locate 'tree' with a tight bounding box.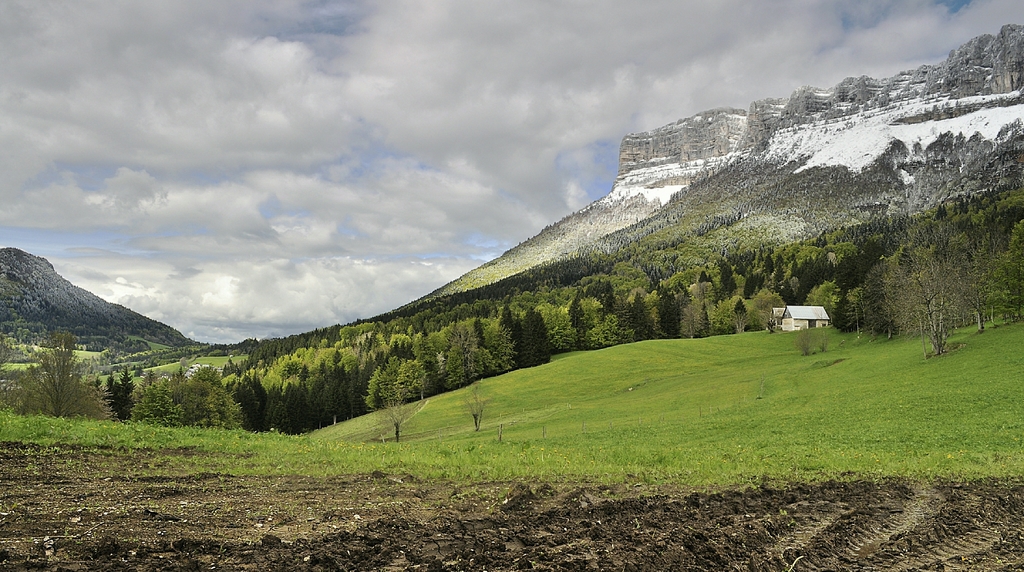
820/232/868/302.
